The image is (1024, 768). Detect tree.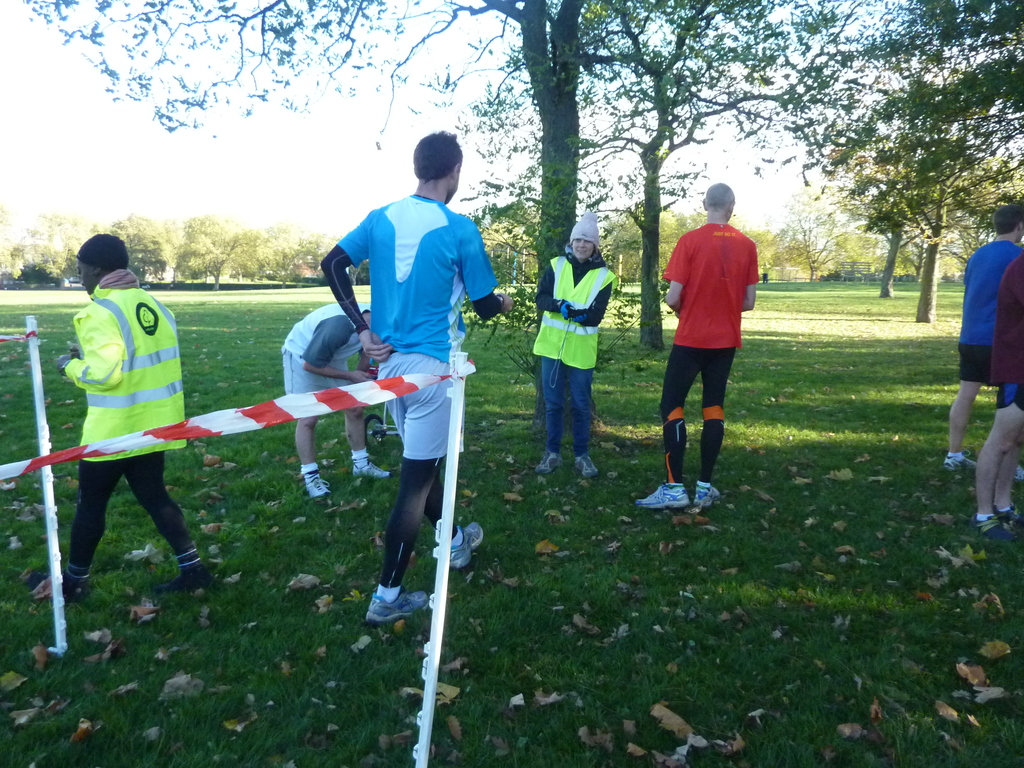
Detection: <box>22,0,602,346</box>.
